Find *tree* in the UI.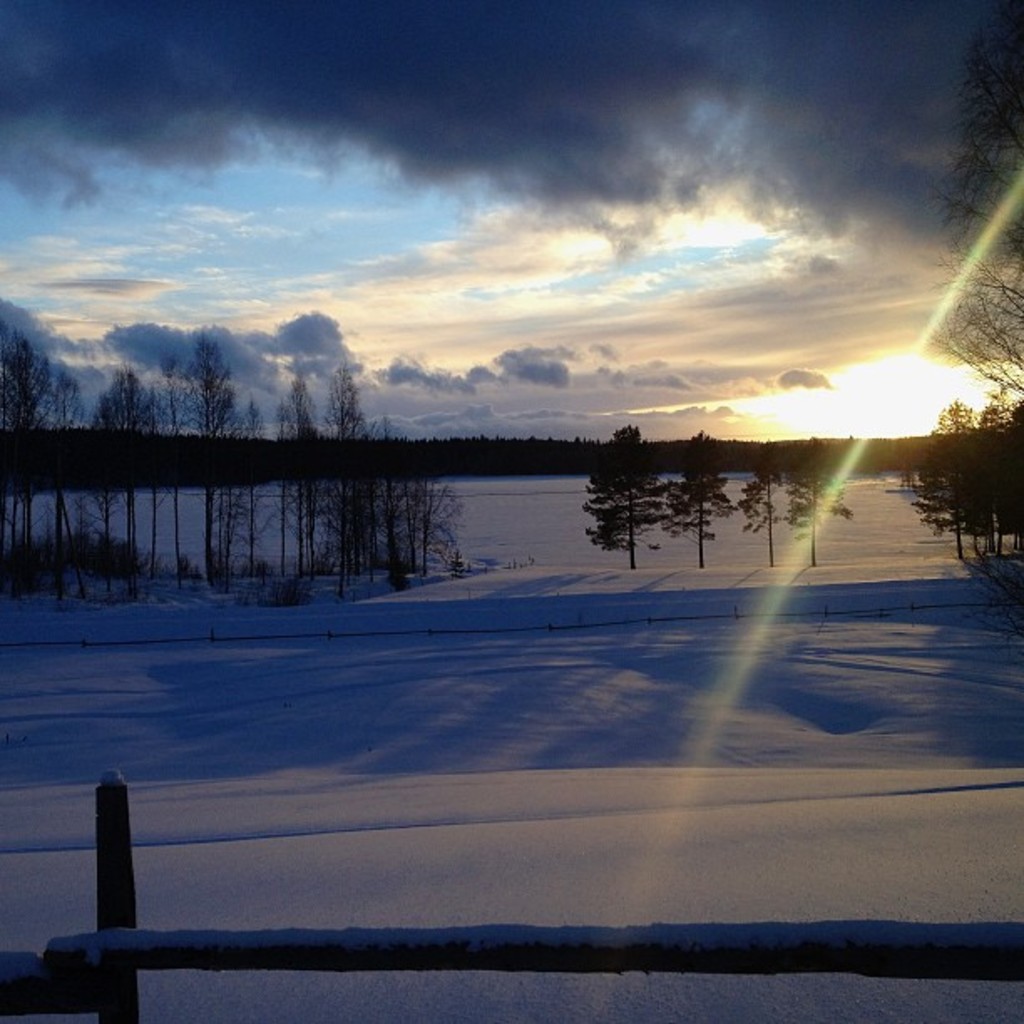
UI element at (0,310,87,490).
